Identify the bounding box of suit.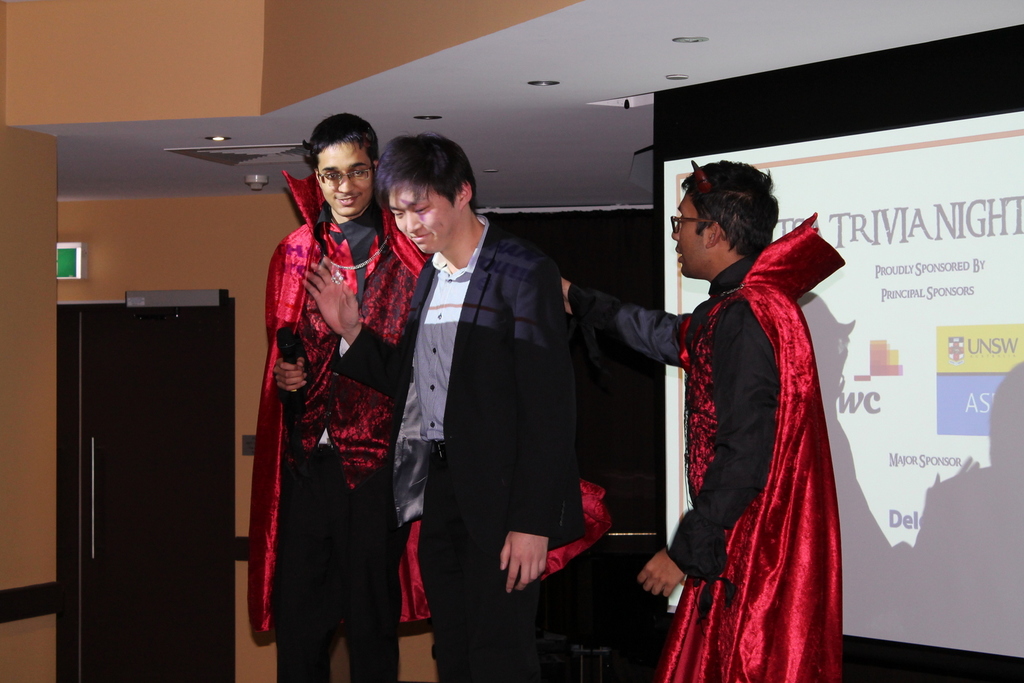
bbox=(327, 213, 587, 682).
